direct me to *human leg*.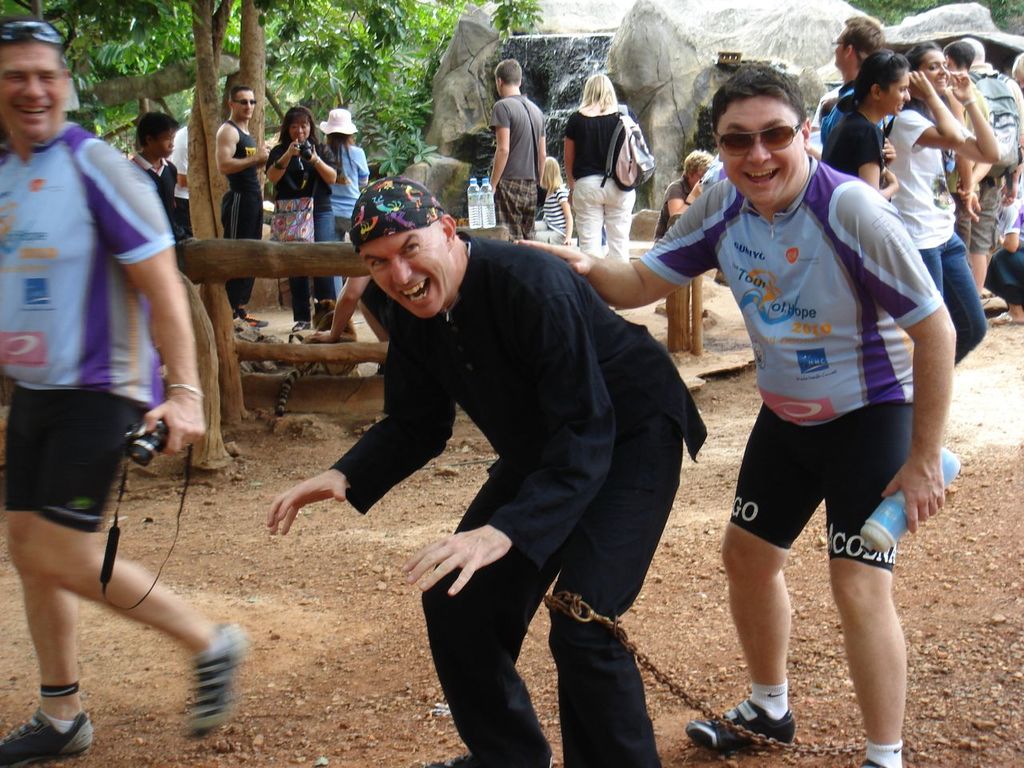
Direction: rect(311, 206, 339, 318).
